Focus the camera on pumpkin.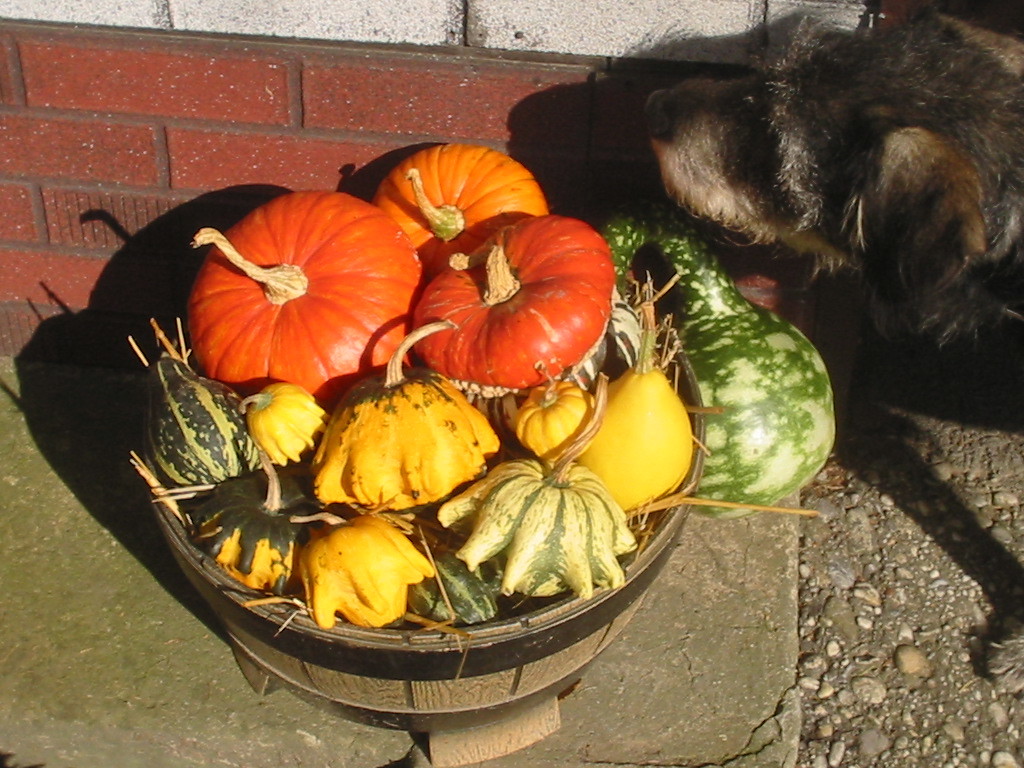
Focus region: locate(408, 211, 614, 389).
